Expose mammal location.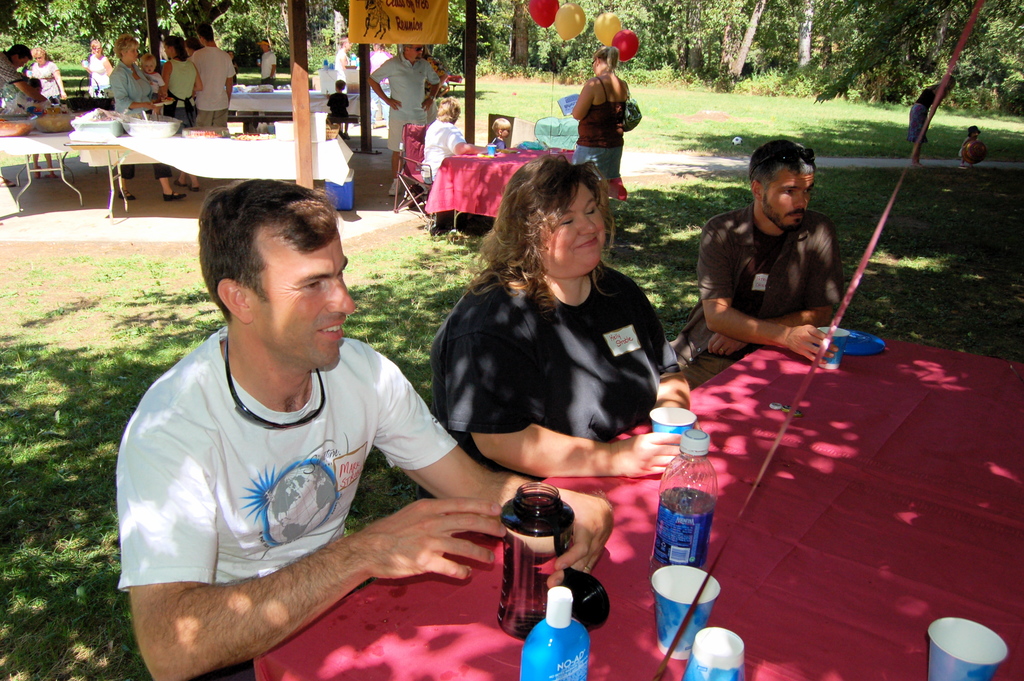
Exposed at x1=330, y1=36, x2=349, y2=90.
